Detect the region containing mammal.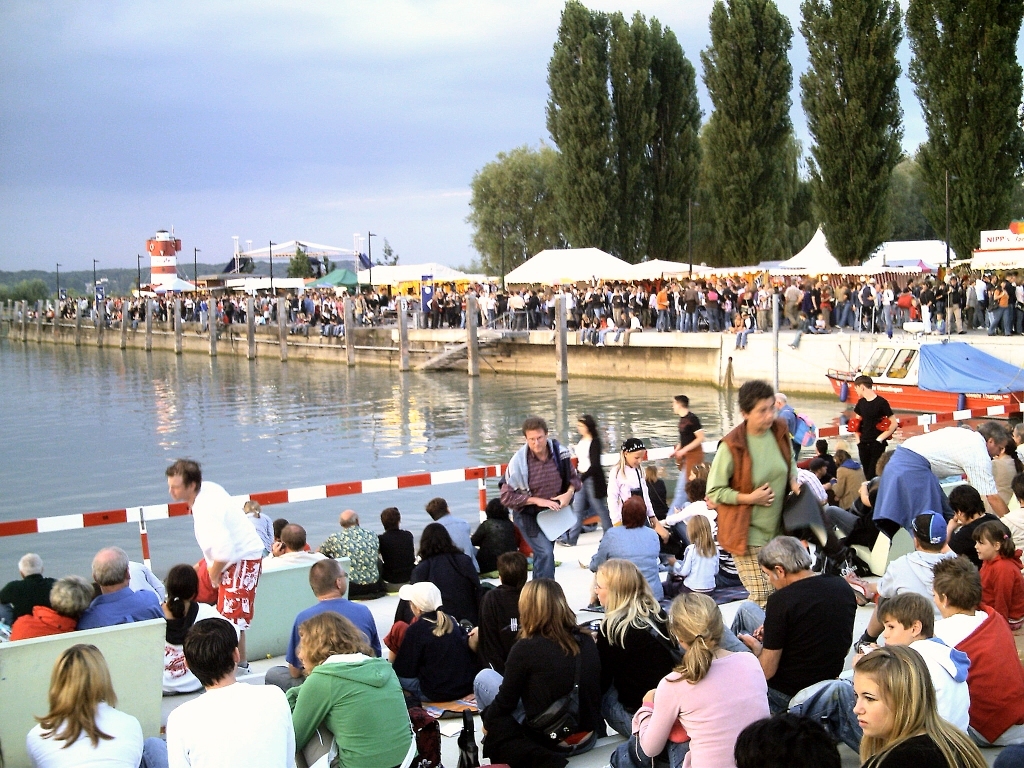
bbox=[412, 498, 480, 565].
